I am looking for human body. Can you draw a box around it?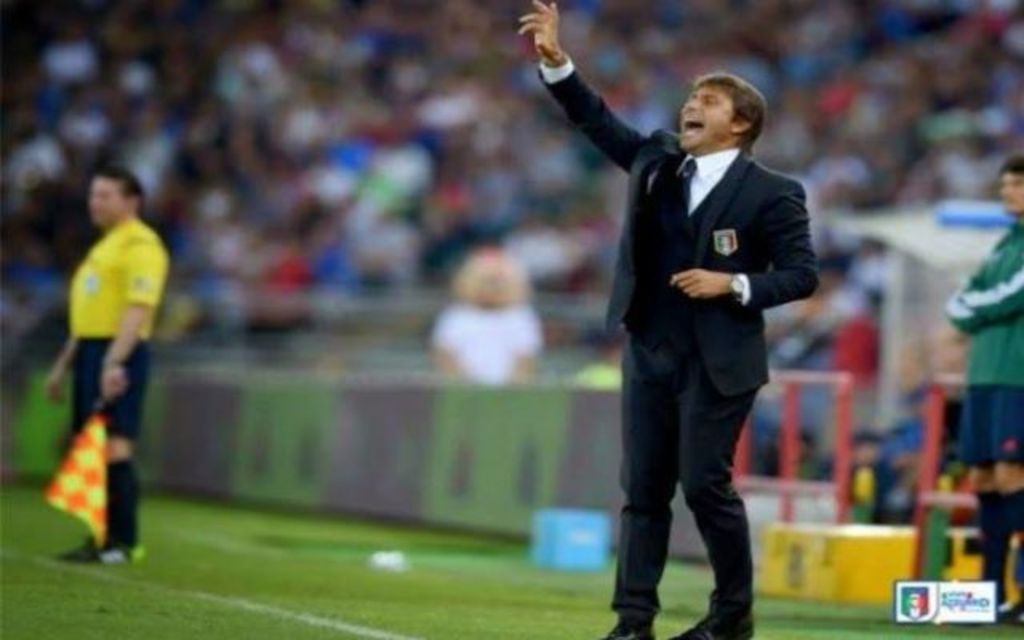
Sure, the bounding box is l=936, t=154, r=1022, b=630.
